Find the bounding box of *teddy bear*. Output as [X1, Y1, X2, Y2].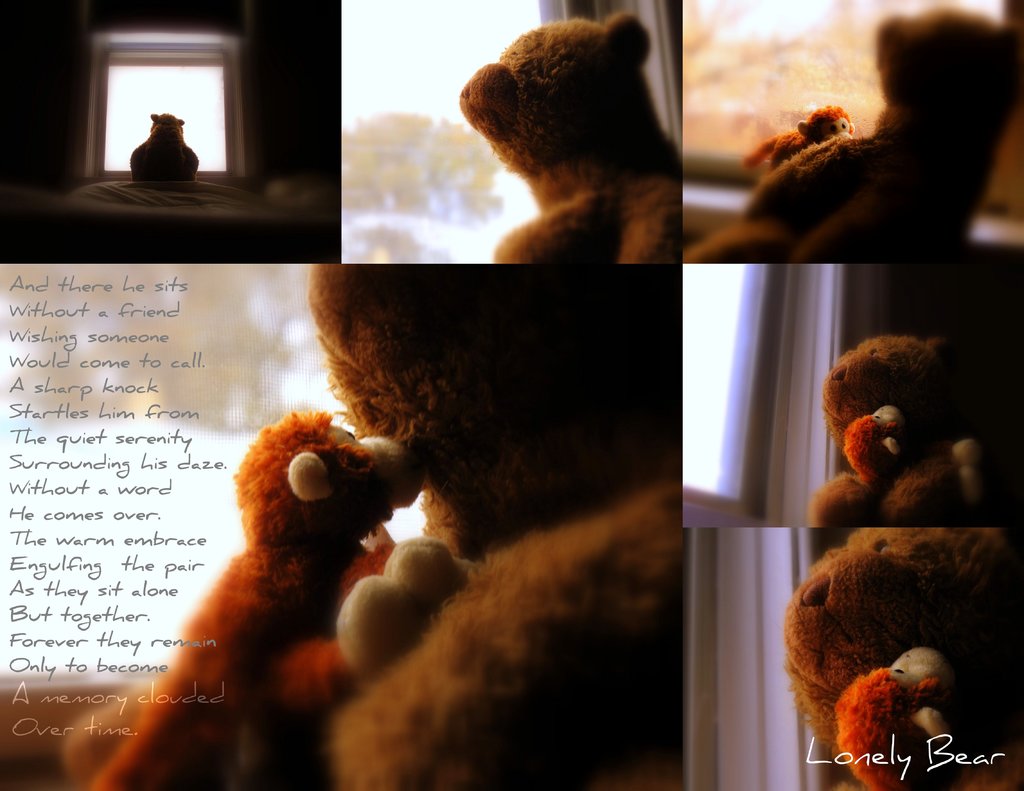
[63, 262, 685, 790].
